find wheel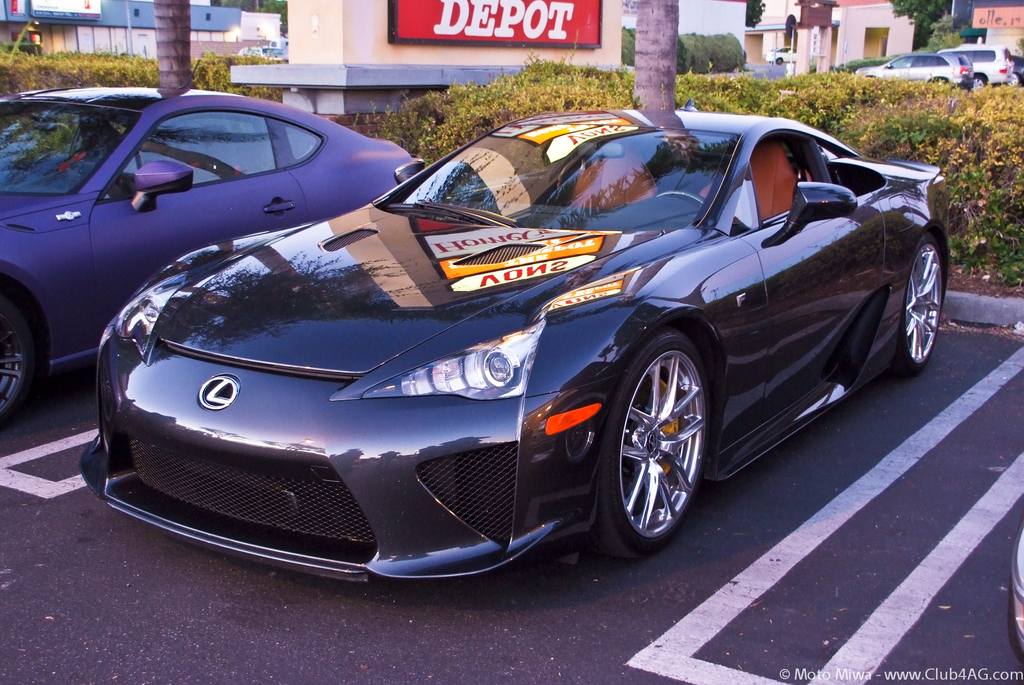
<box>656,191,706,209</box>
